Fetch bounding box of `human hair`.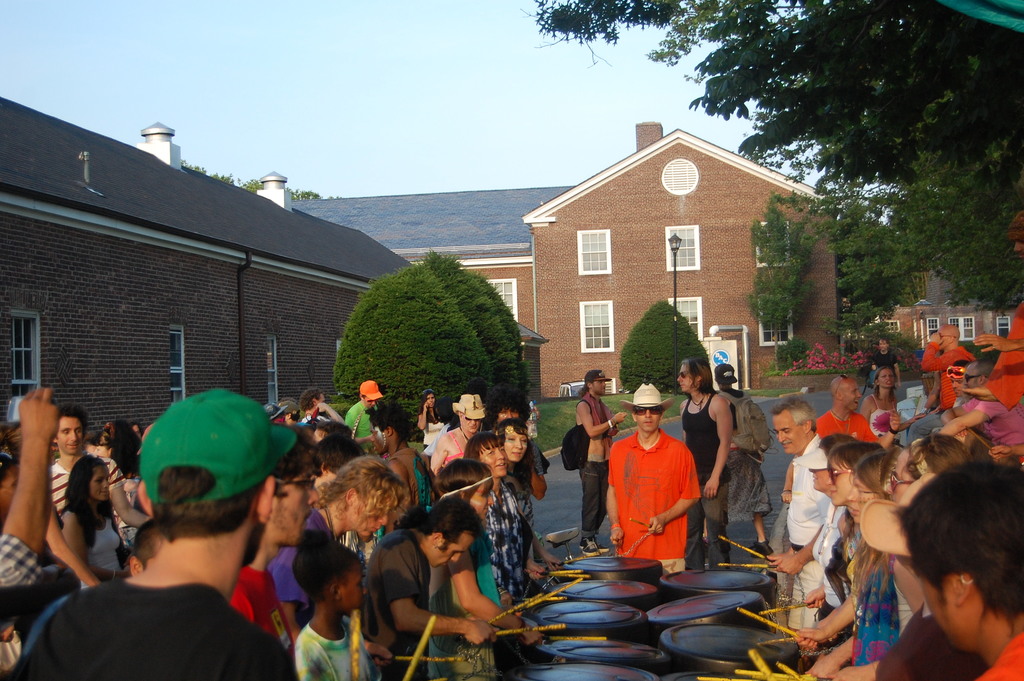
Bbox: [852,445,900,500].
